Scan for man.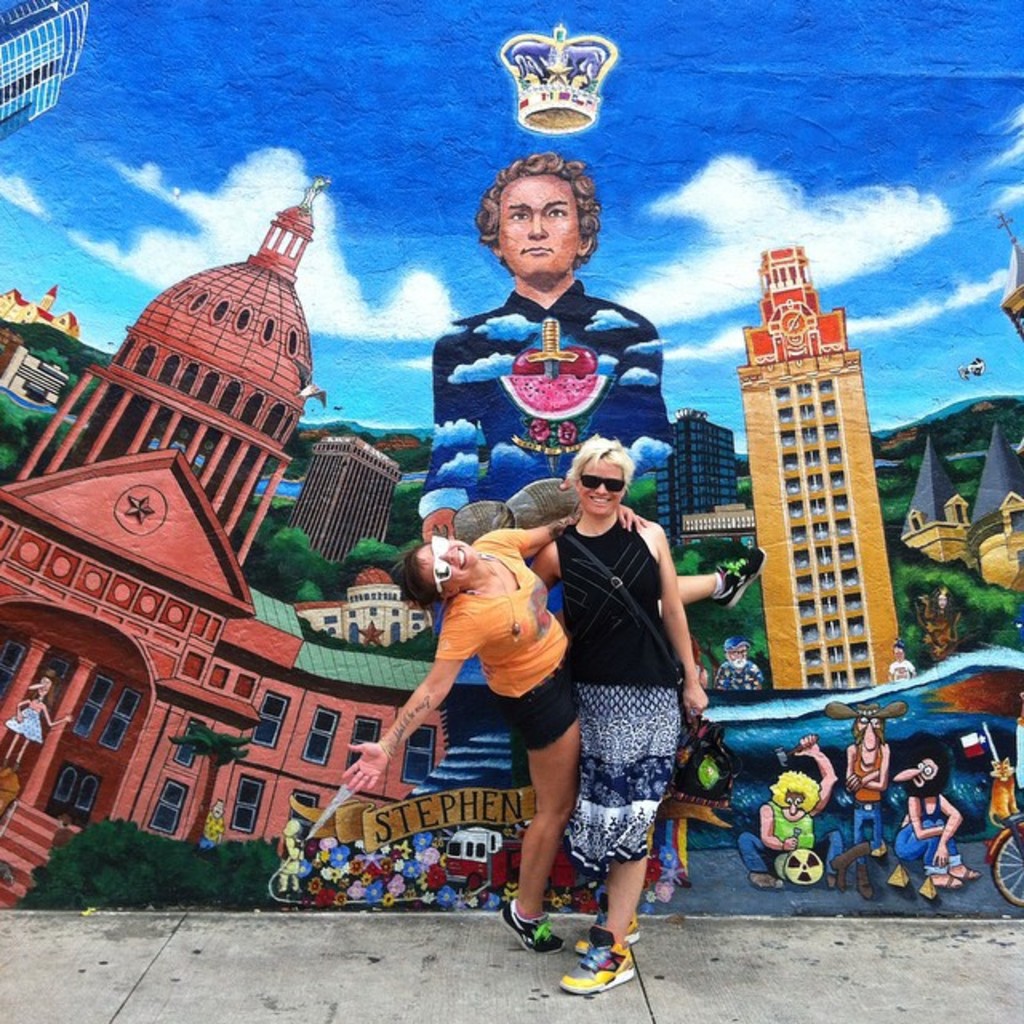
Scan result: (416,155,685,541).
